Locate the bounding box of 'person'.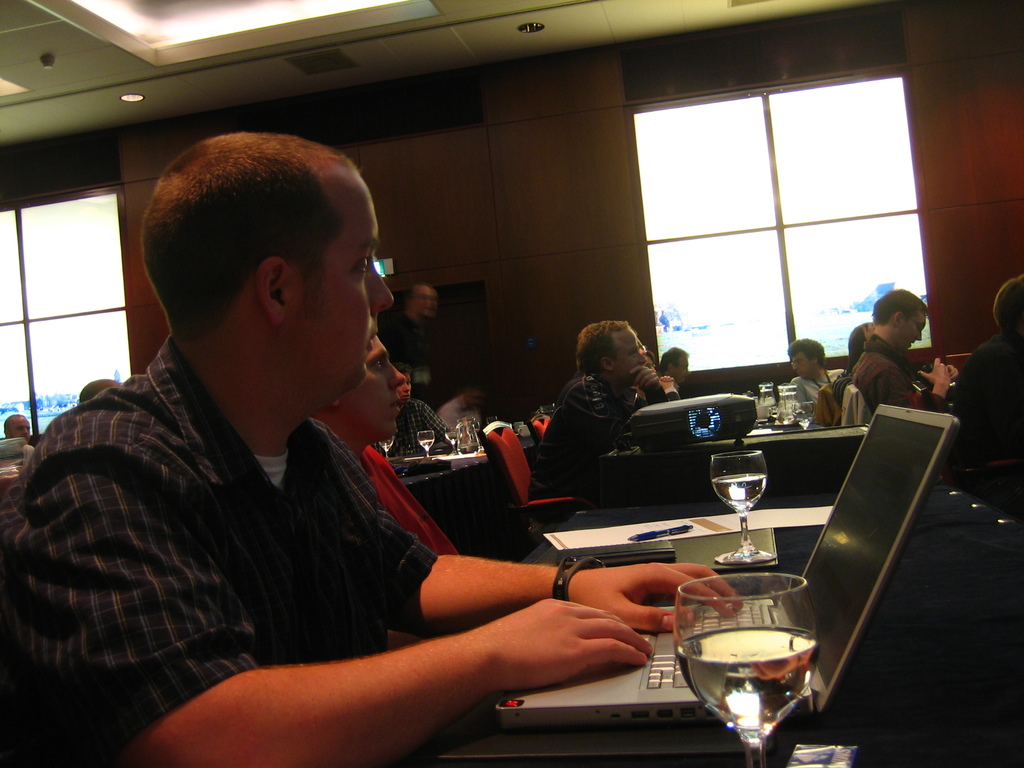
Bounding box: (387, 275, 459, 412).
